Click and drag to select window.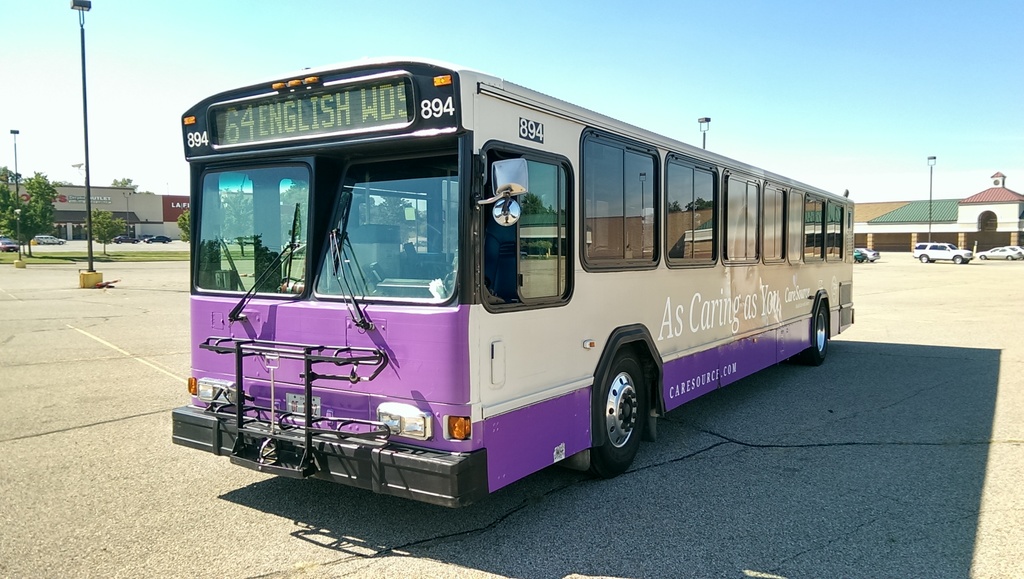
Selection: bbox(582, 136, 661, 270).
